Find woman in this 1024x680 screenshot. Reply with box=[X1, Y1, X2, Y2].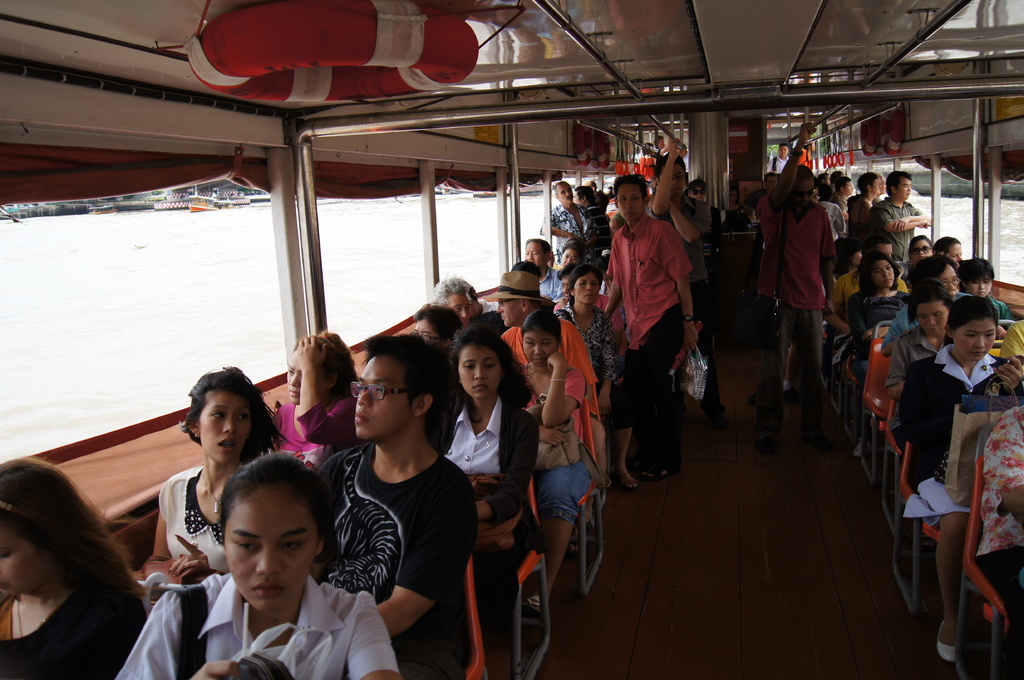
box=[550, 270, 648, 486].
